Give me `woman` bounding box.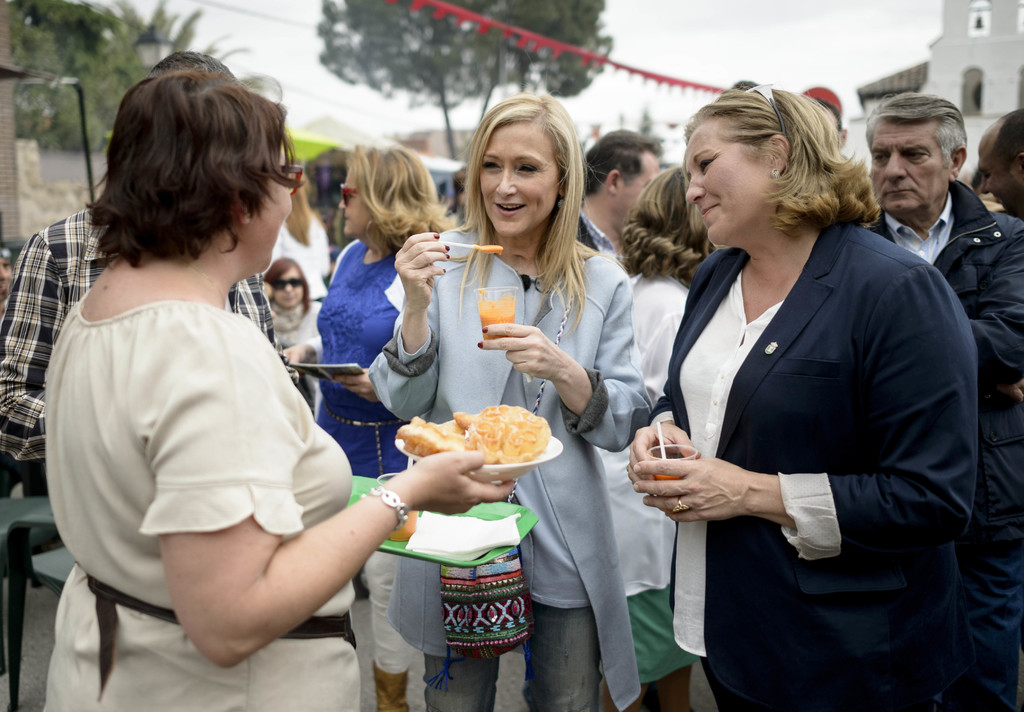
[39,66,518,711].
